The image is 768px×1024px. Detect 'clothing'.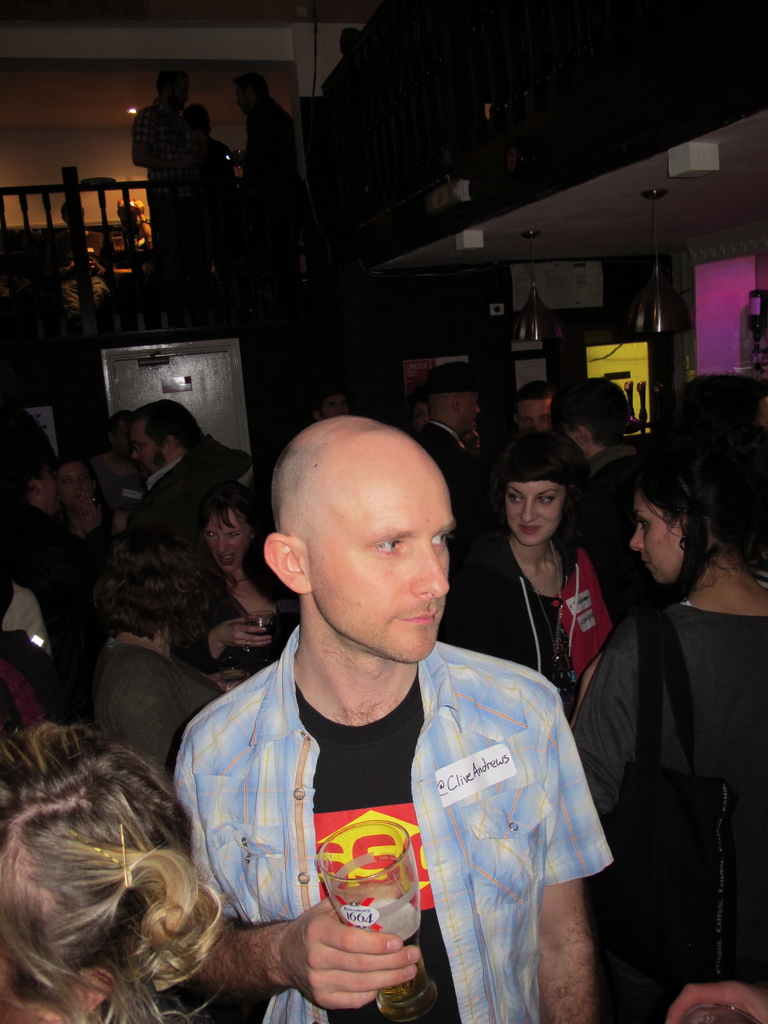
Detection: l=569, t=571, r=767, b=1022.
